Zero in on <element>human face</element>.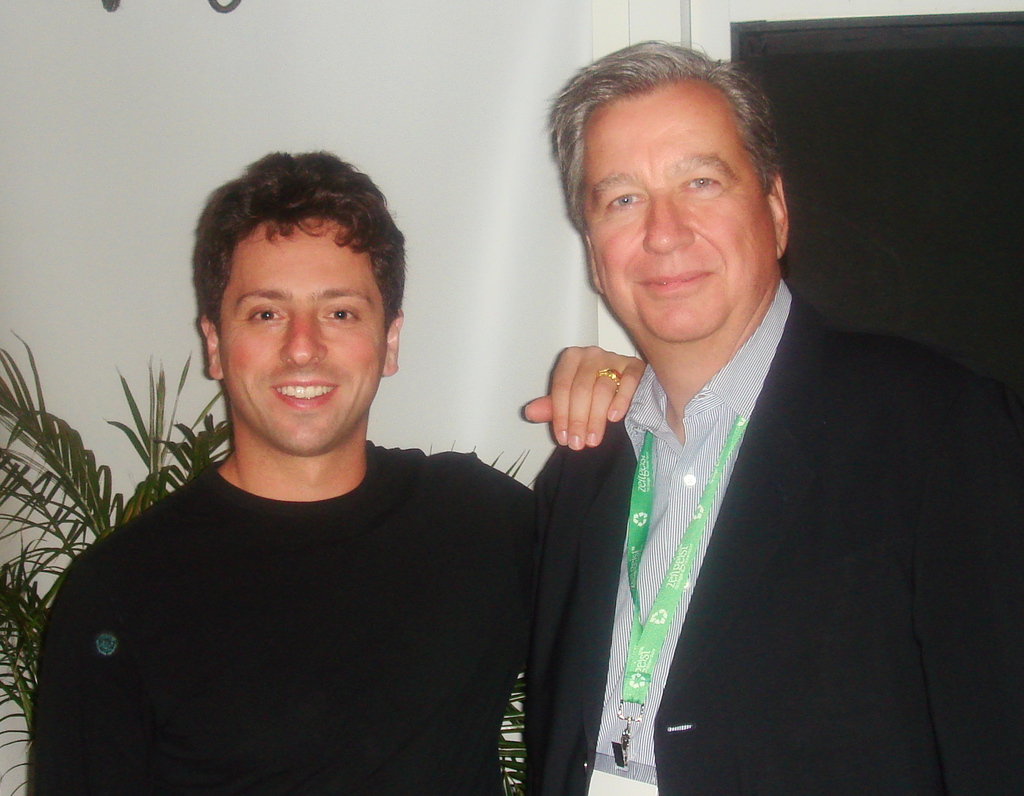
Zeroed in: x1=577 y1=91 x2=776 y2=344.
